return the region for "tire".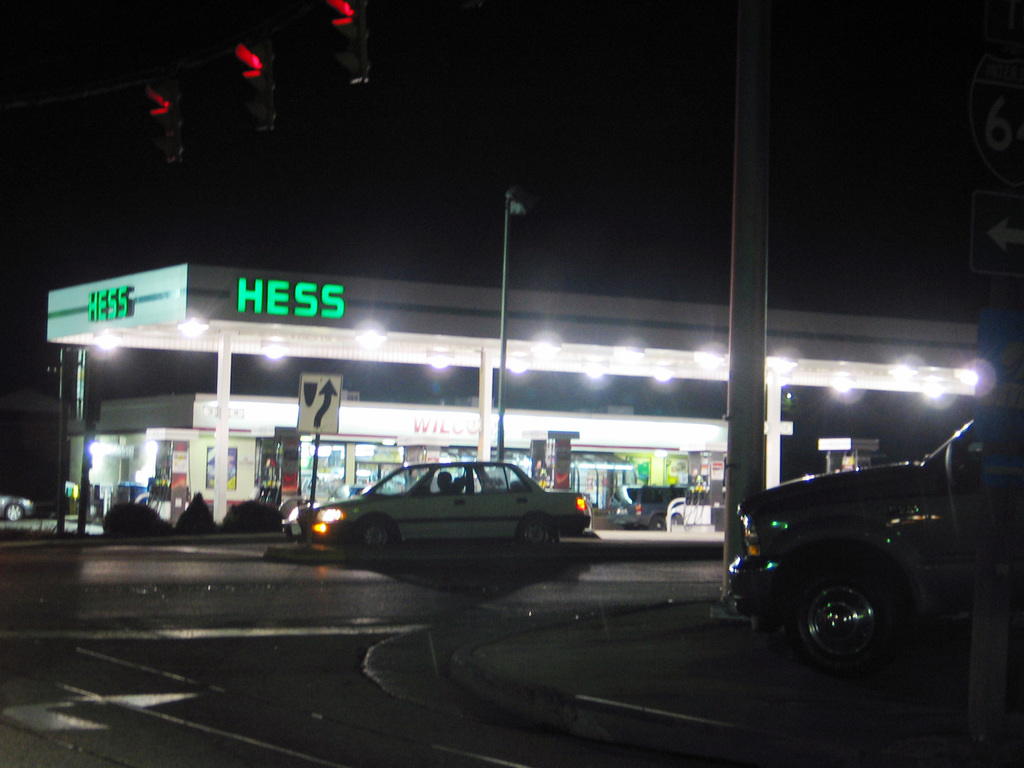
669 514 684 524.
